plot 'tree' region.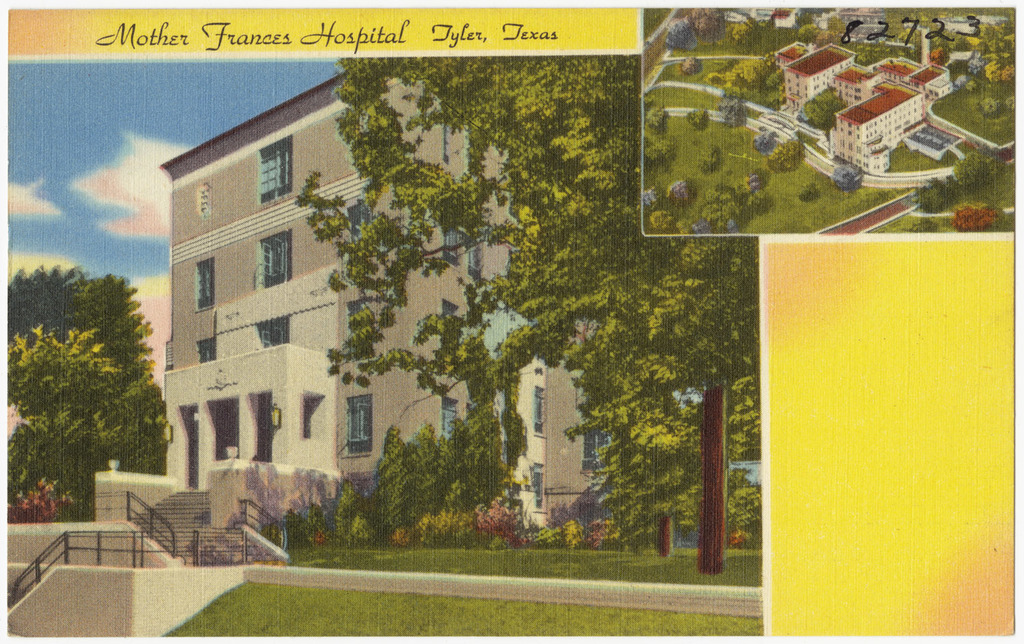
Plotted at box=[707, 58, 758, 105].
